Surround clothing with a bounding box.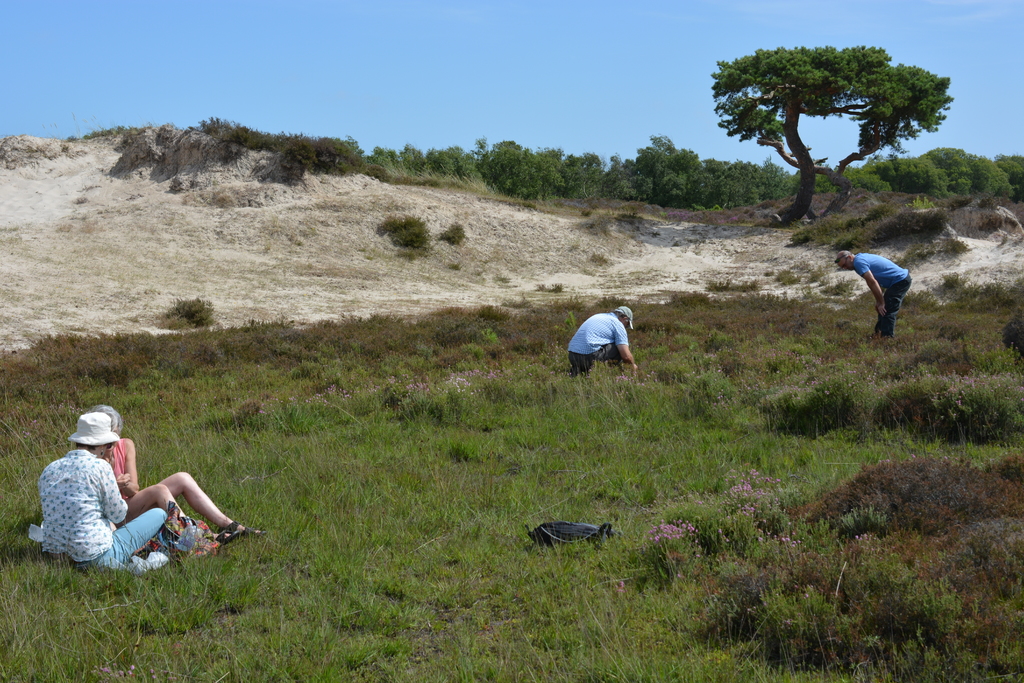
(x1=852, y1=249, x2=909, y2=283).
